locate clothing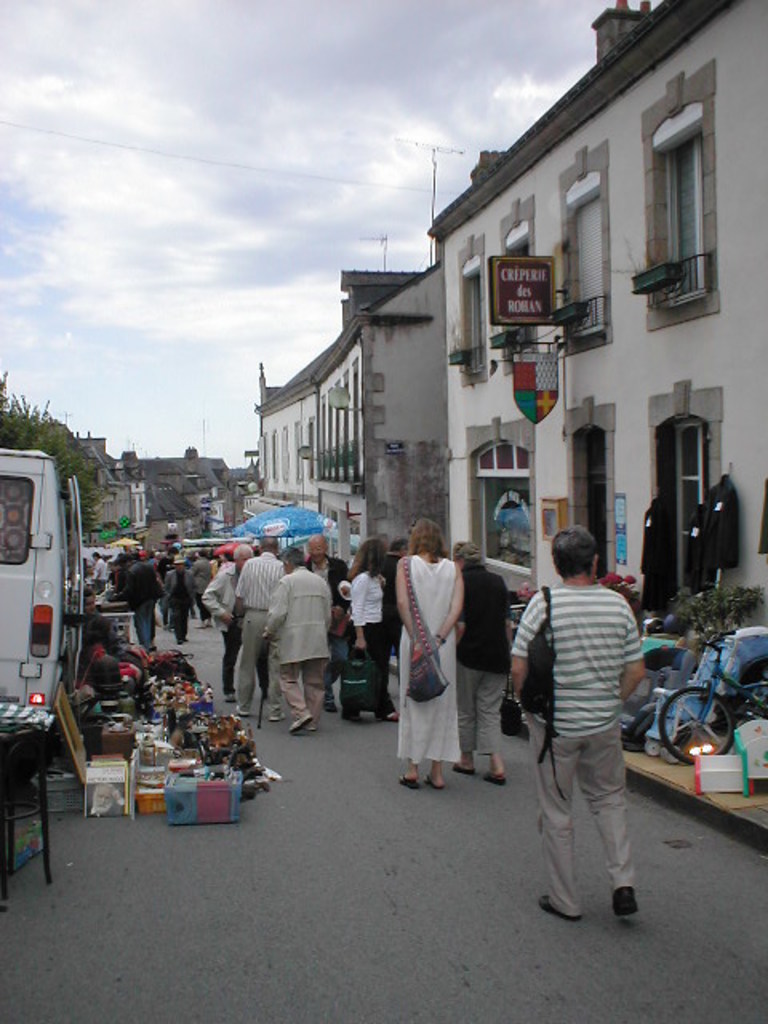
[392,557,459,768]
